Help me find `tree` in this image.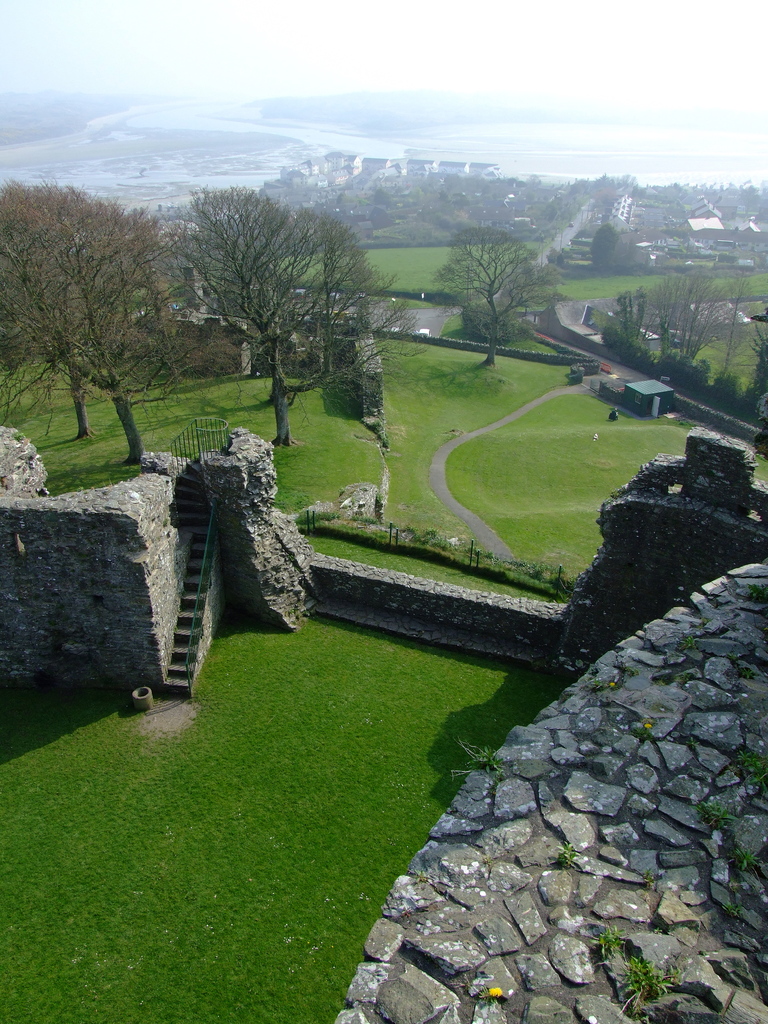
Found it: 156:170:420:447.
